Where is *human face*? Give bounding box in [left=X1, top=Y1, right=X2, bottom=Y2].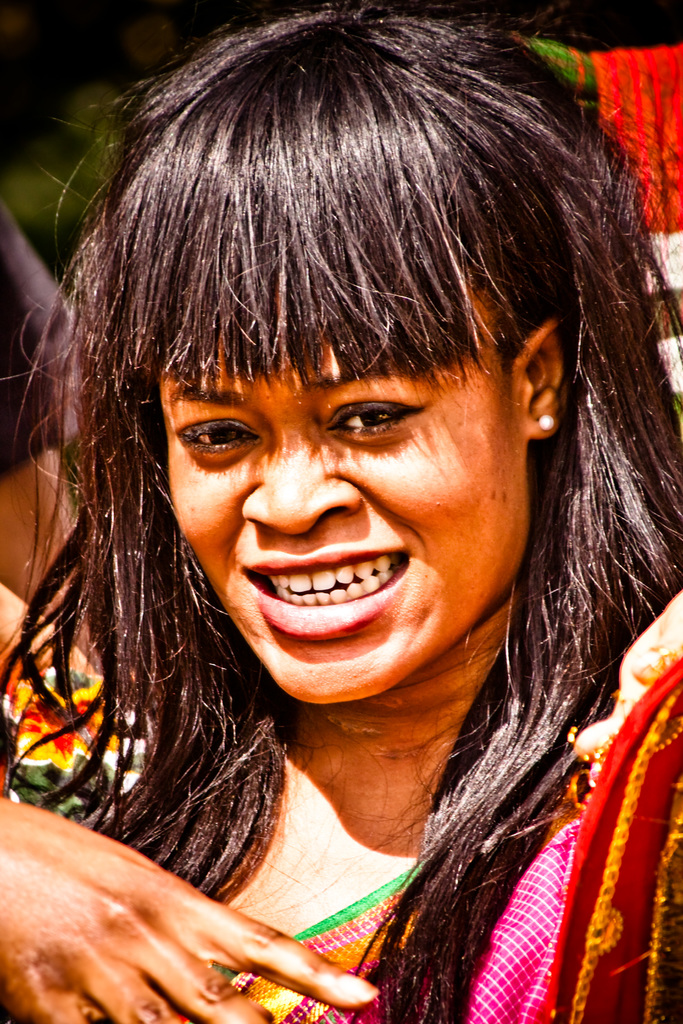
[left=169, top=324, right=537, bottom=707].
